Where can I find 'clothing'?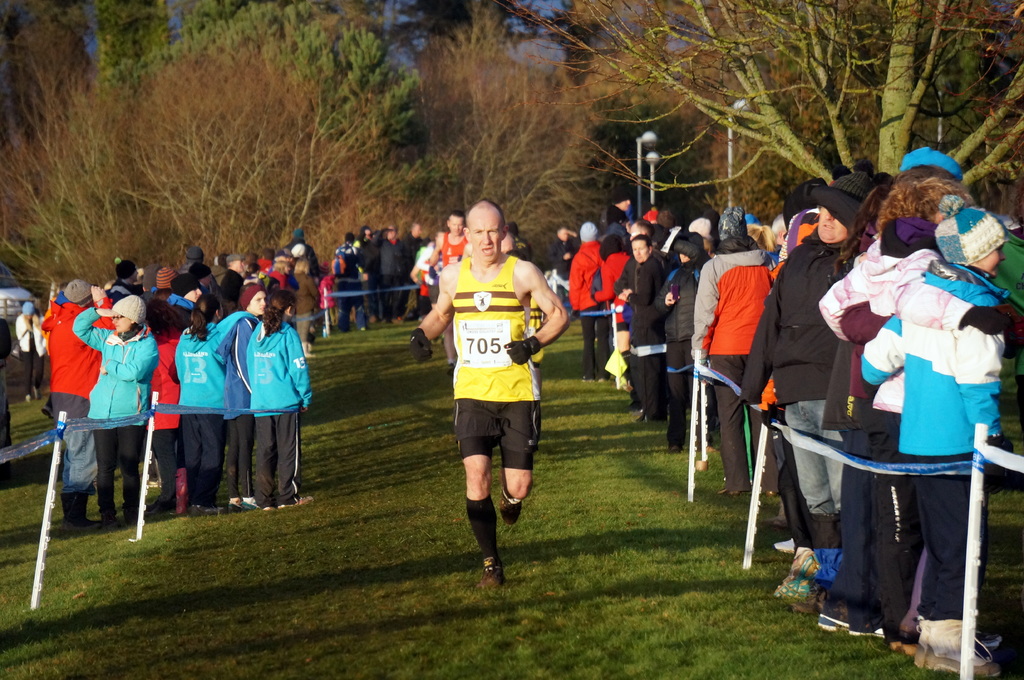
You can find it at [452,257,545,472].
